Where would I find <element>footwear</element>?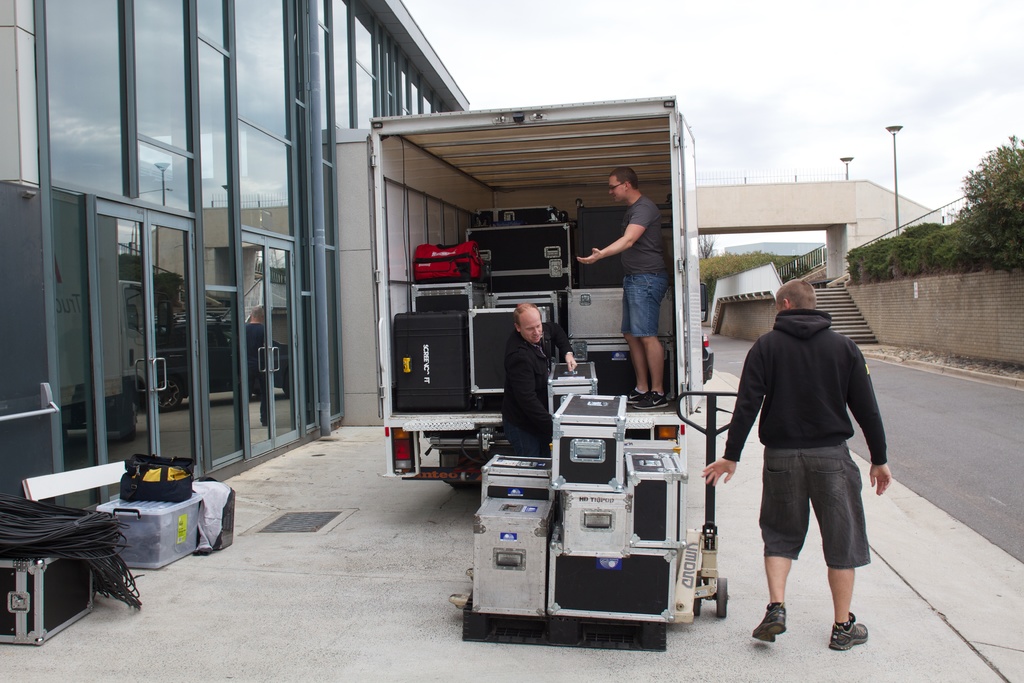
At {"x1": 749, "y1": 605, "x2": 789, "y2": 646}.
